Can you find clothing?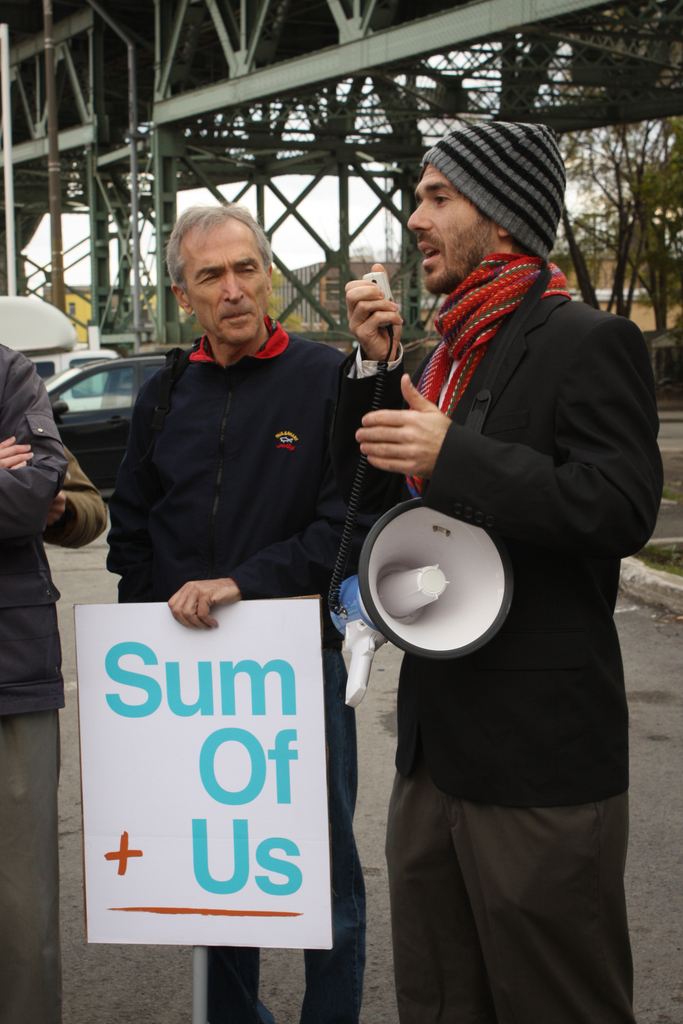
Yes, bounding box: BBox(44, 442, 107, 547).
